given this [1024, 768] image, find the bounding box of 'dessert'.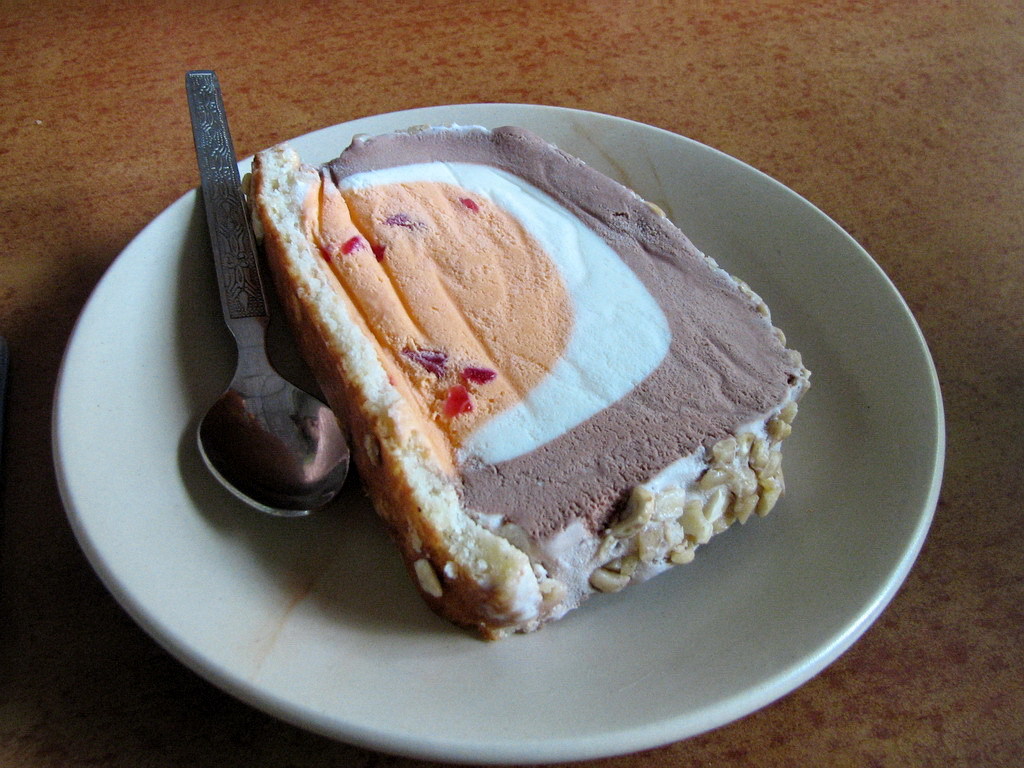
[239, 149, 814, 681].
